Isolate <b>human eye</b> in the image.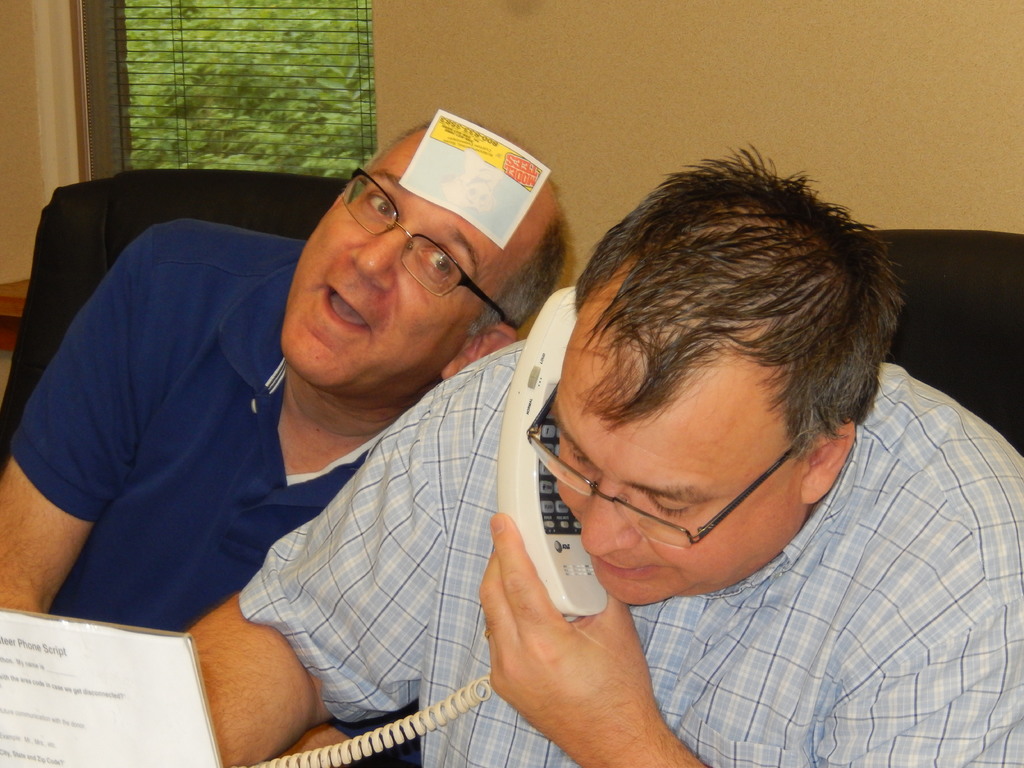
Isolated region: x1=415 y1=247 x2=453 y2=275.
